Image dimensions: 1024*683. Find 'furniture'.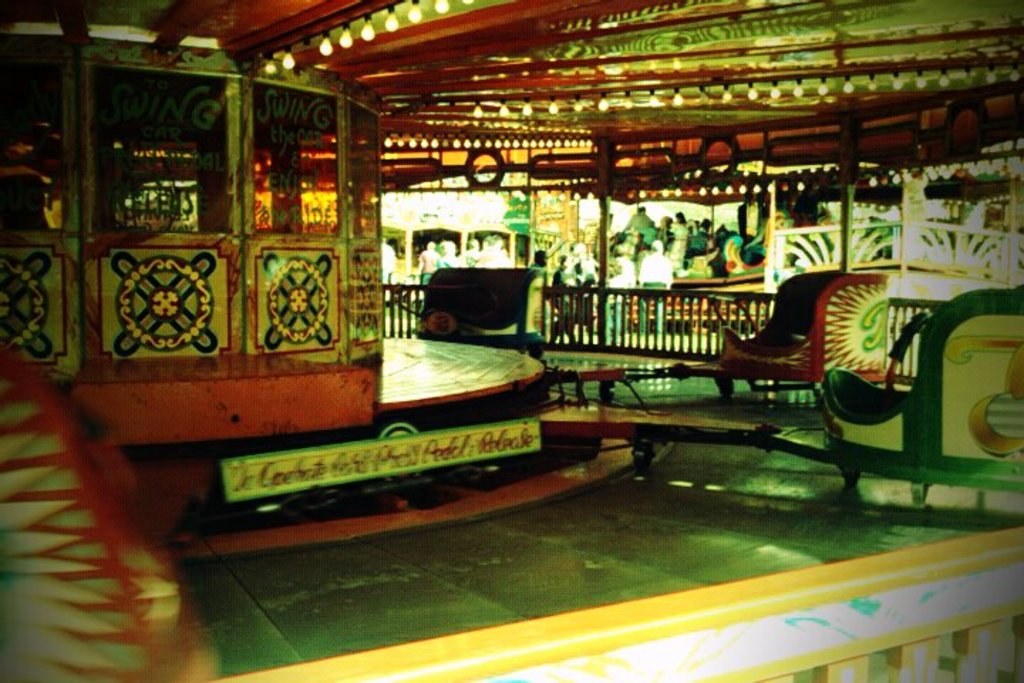
<box>720,269,889,398</box>.
